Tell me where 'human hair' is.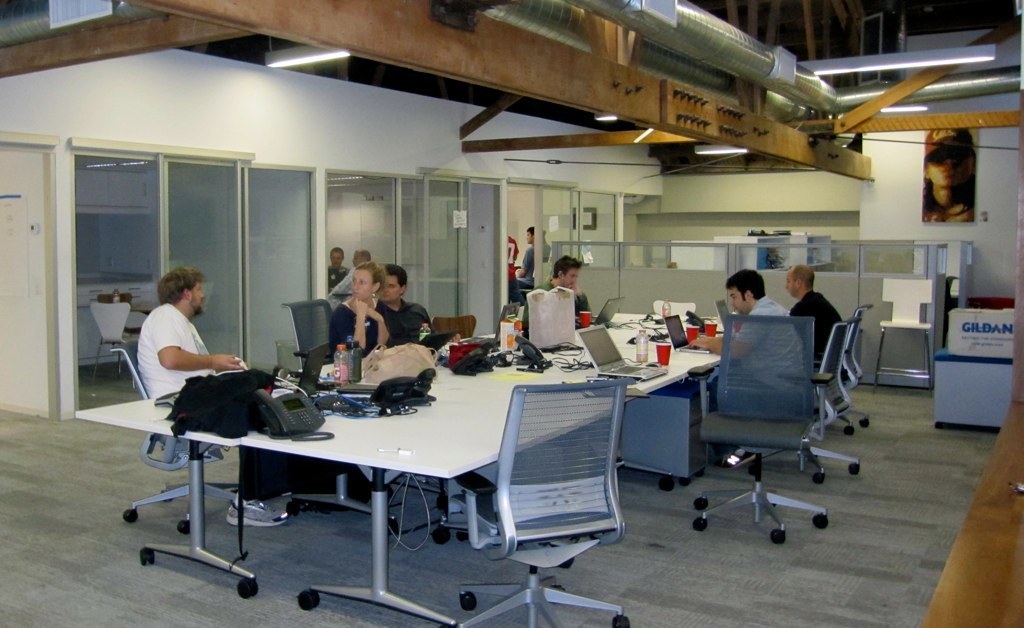
'human hair' is at 553, 255, 585, 278.
